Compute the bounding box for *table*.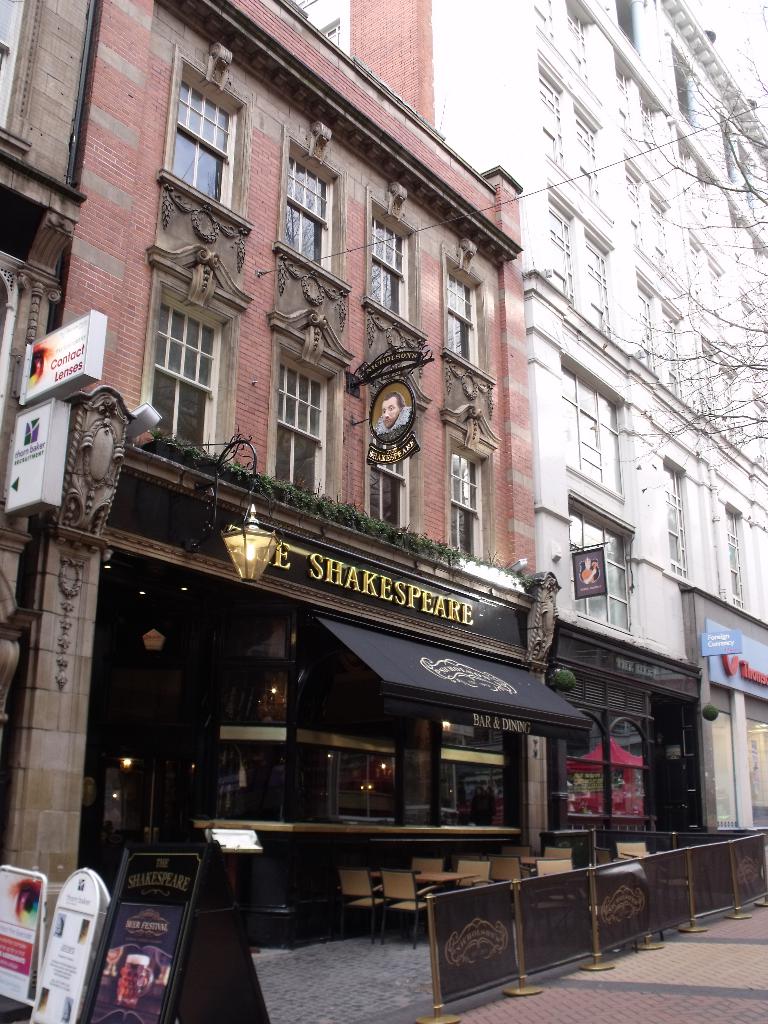
[500, 854, 550, 888].
